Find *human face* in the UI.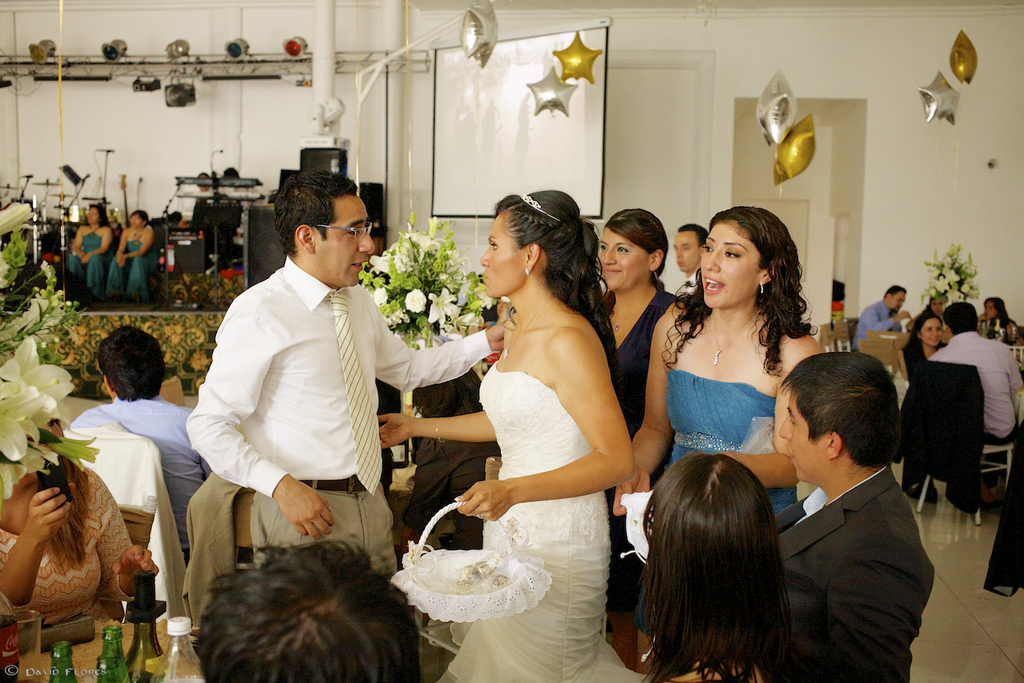
UI element at 700,223,762,309.
